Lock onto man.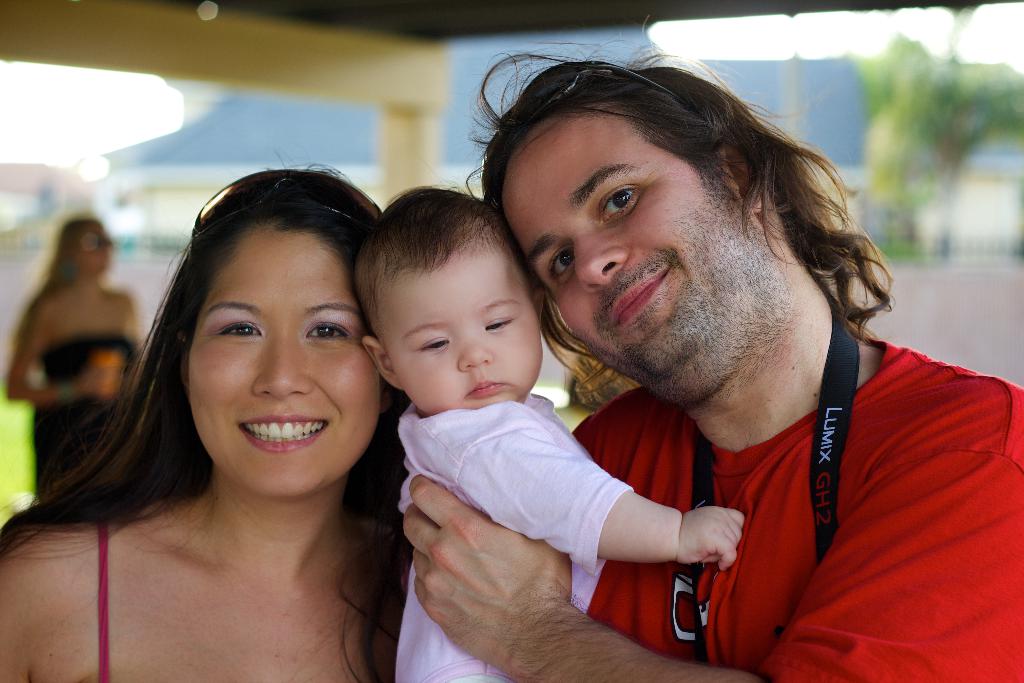
Locked: {"x1": 380, "y1": 33, "x2": 1023, "y2": 682}.
